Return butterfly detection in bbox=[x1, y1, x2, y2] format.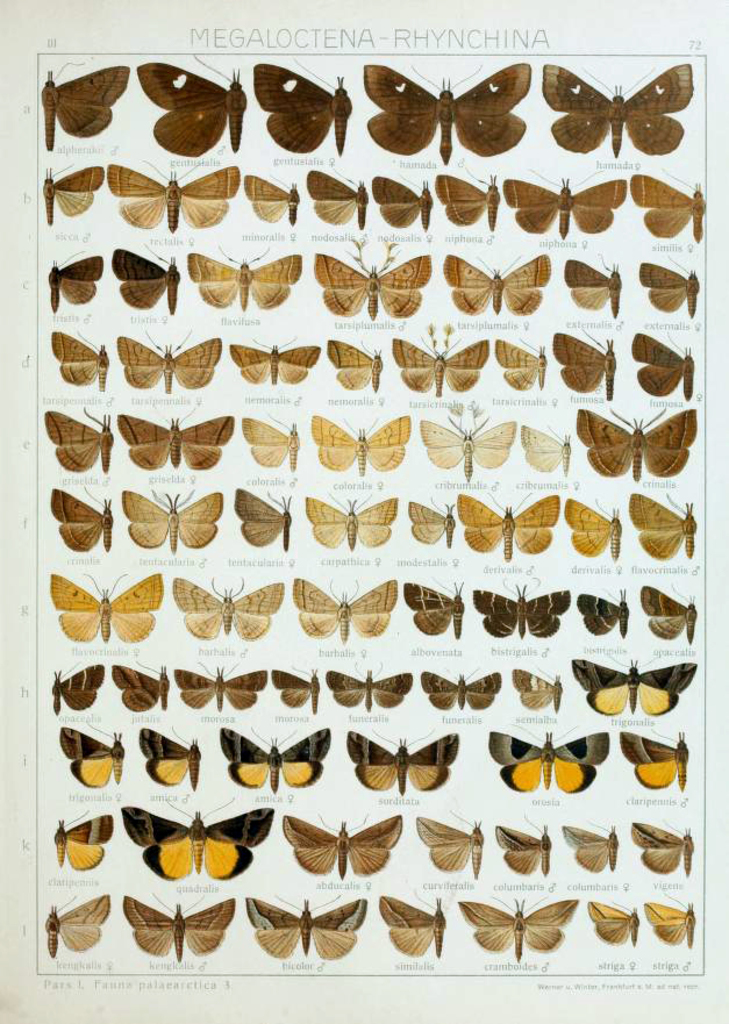
bbox=[632, 167, 703, 245].
